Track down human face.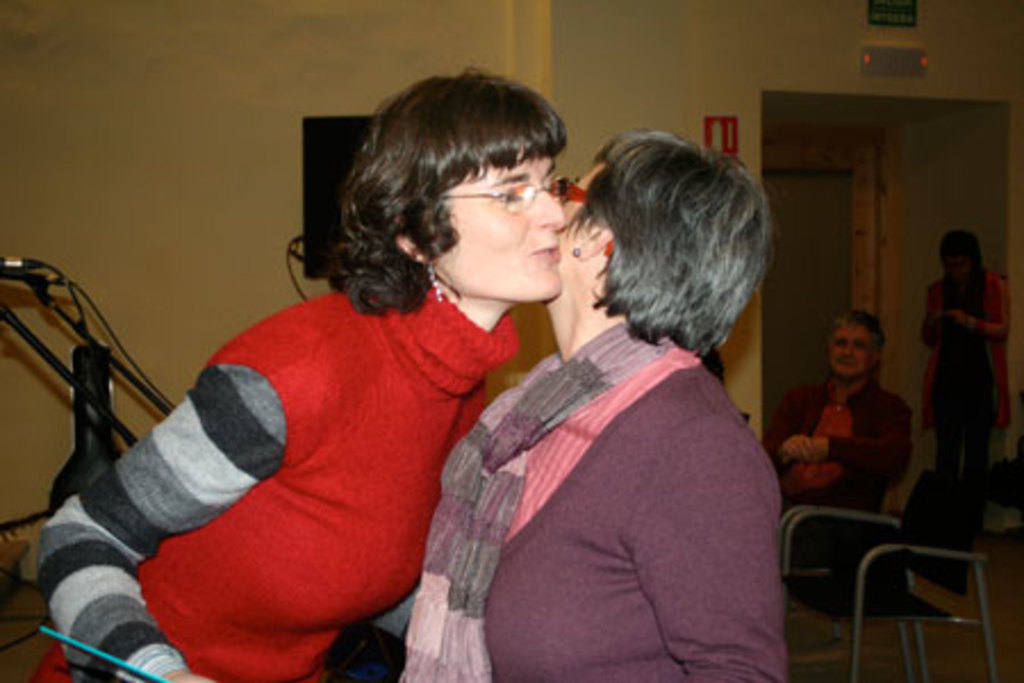
Tracked to locate(437, 155, 562, 307).
